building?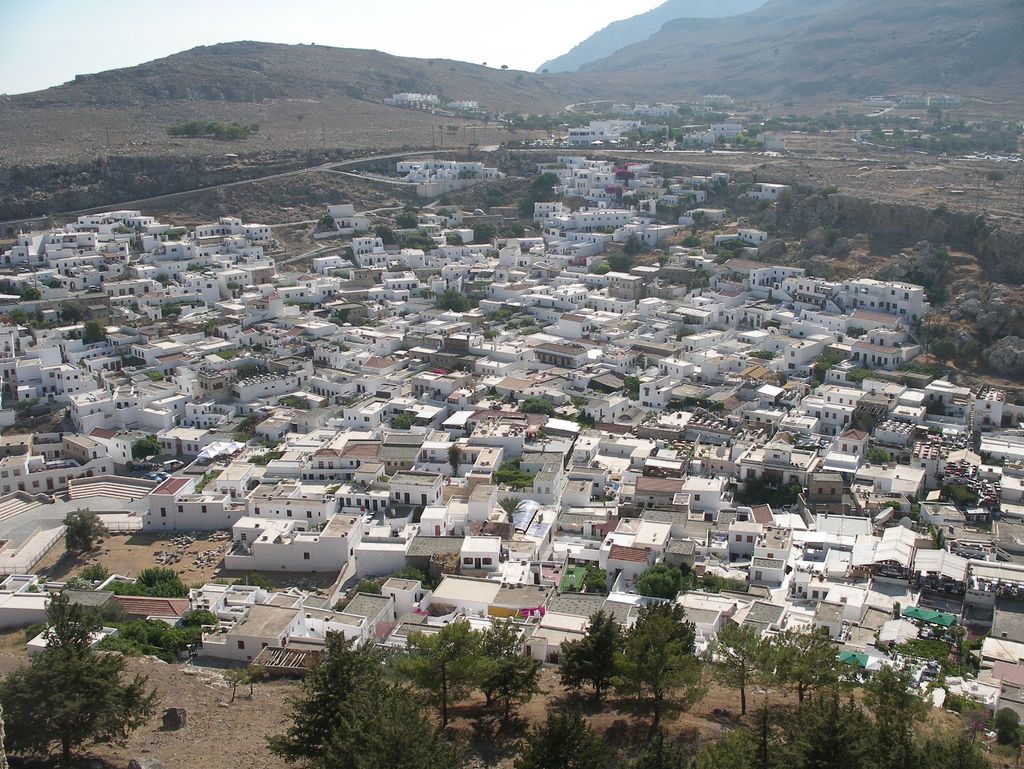
704, 95, 730, 104
